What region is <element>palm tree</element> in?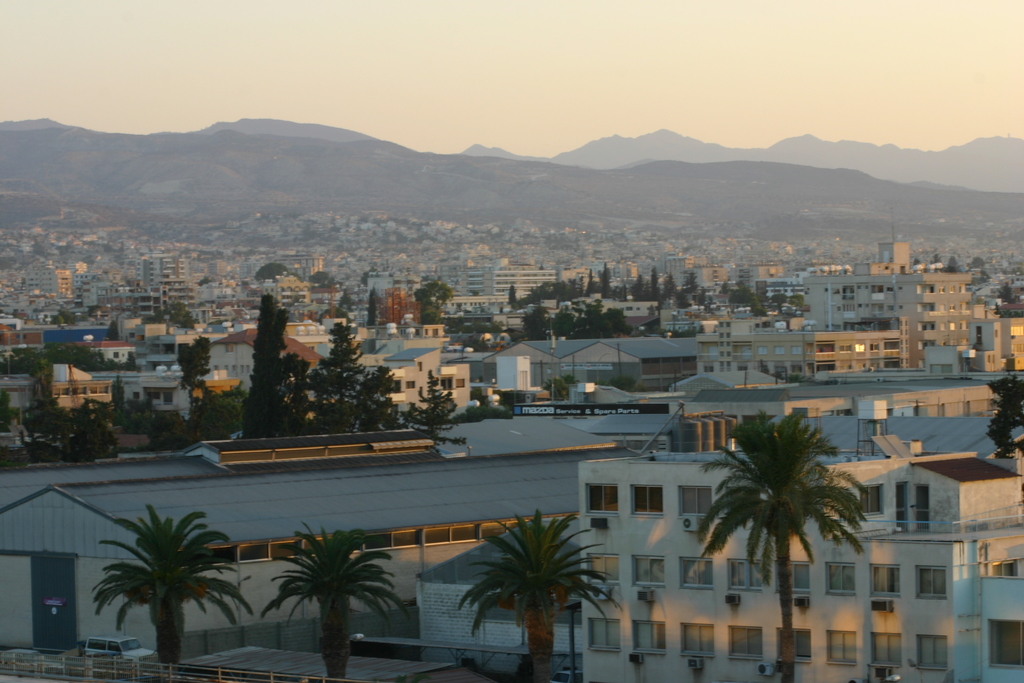
box(461, 503, 718, 682).
